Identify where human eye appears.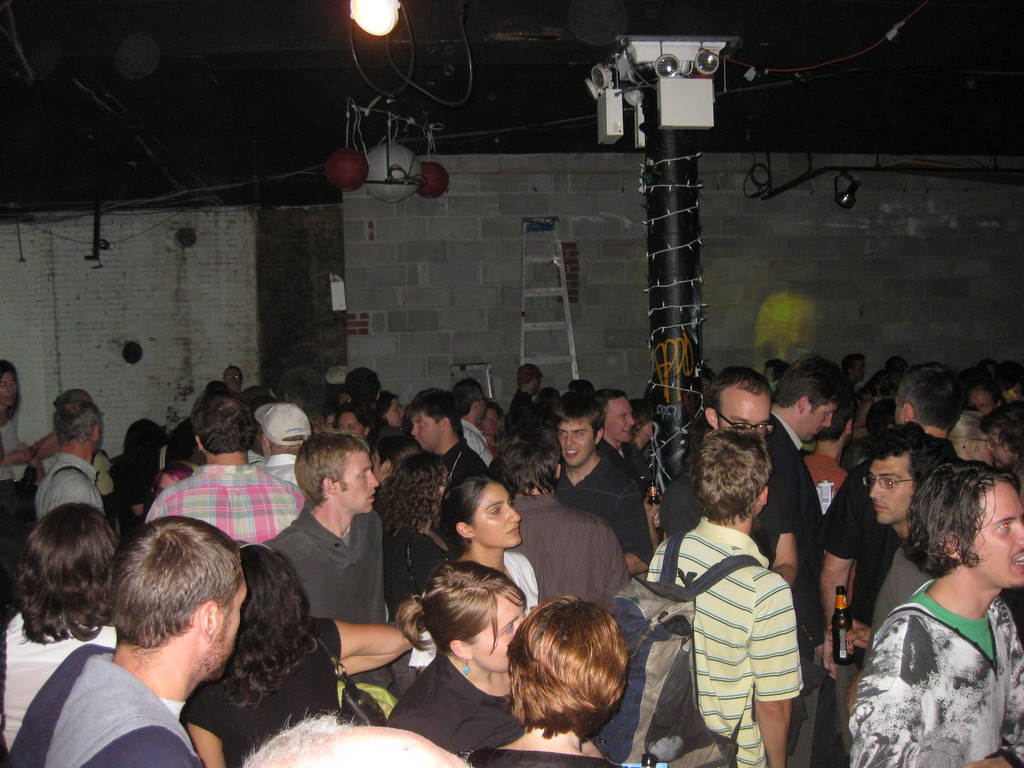
Appears at bbox(618, 414, 629, 420).
